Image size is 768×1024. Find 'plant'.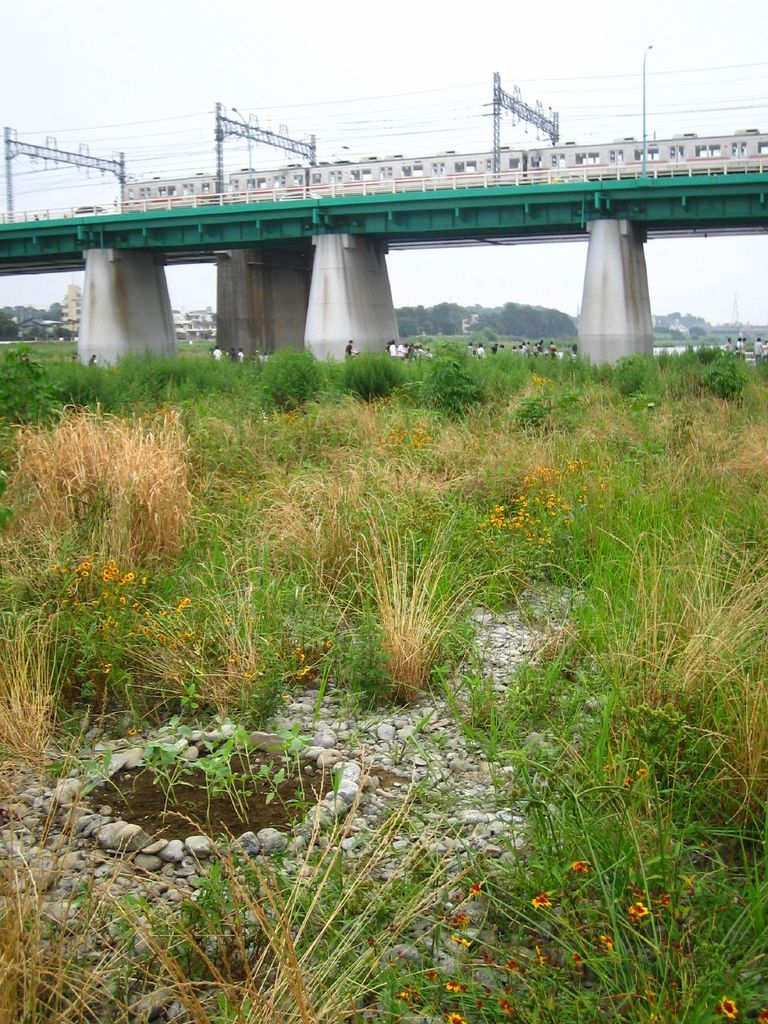
select_region(583, 501, 767, 841).
